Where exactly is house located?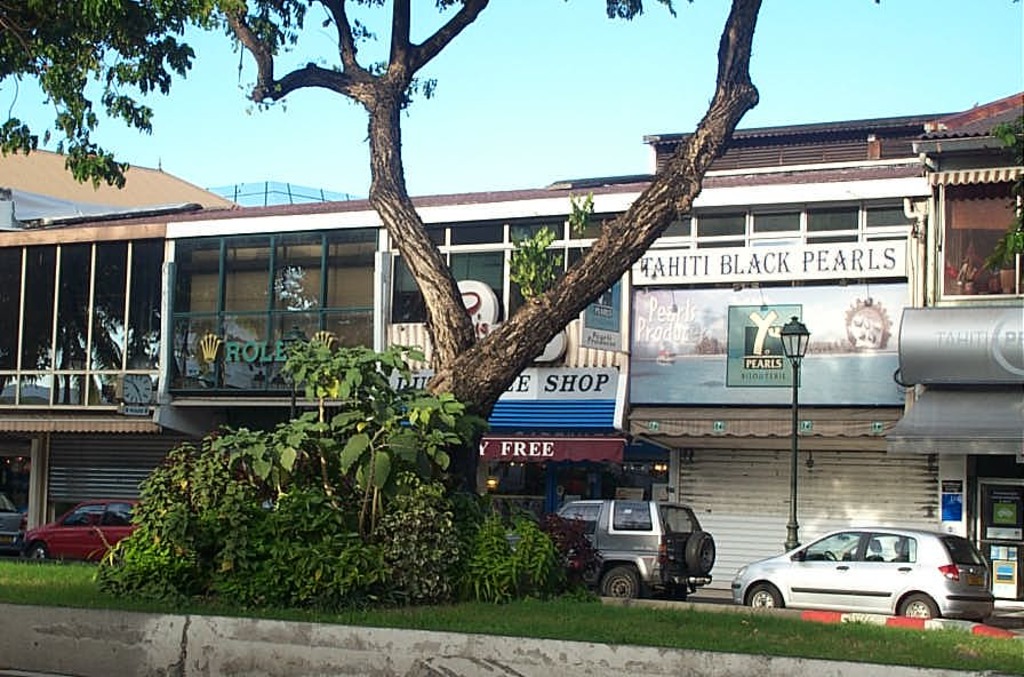
Its bounding box is detection(922, 112, 1023, 606).
